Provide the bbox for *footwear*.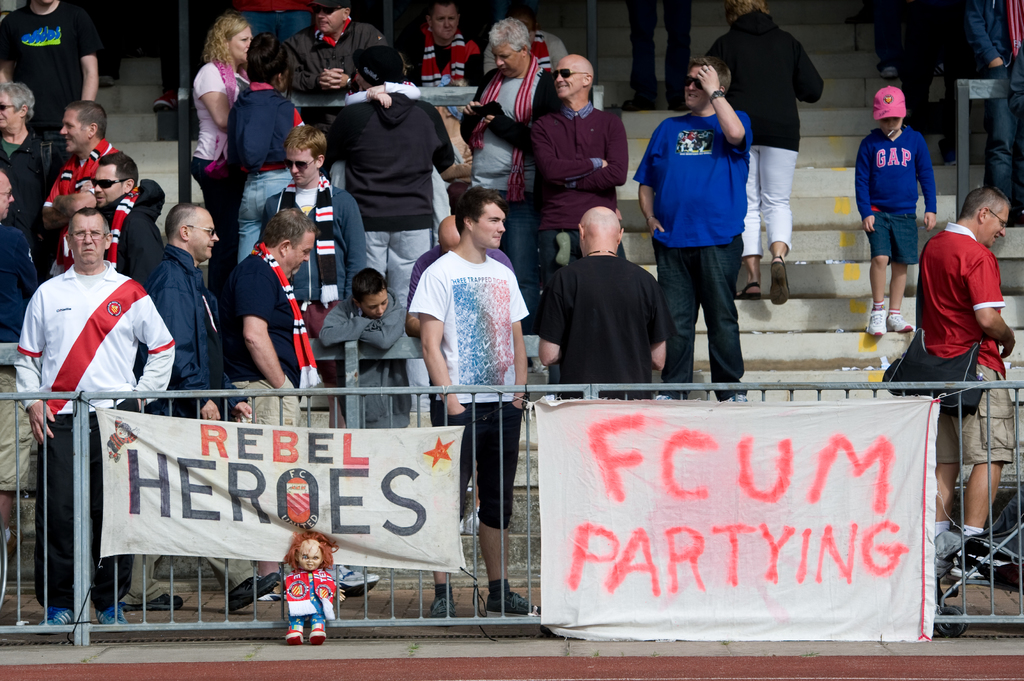
{"left": 331, "top": 572, "right": 378, "bottom": 595}.
